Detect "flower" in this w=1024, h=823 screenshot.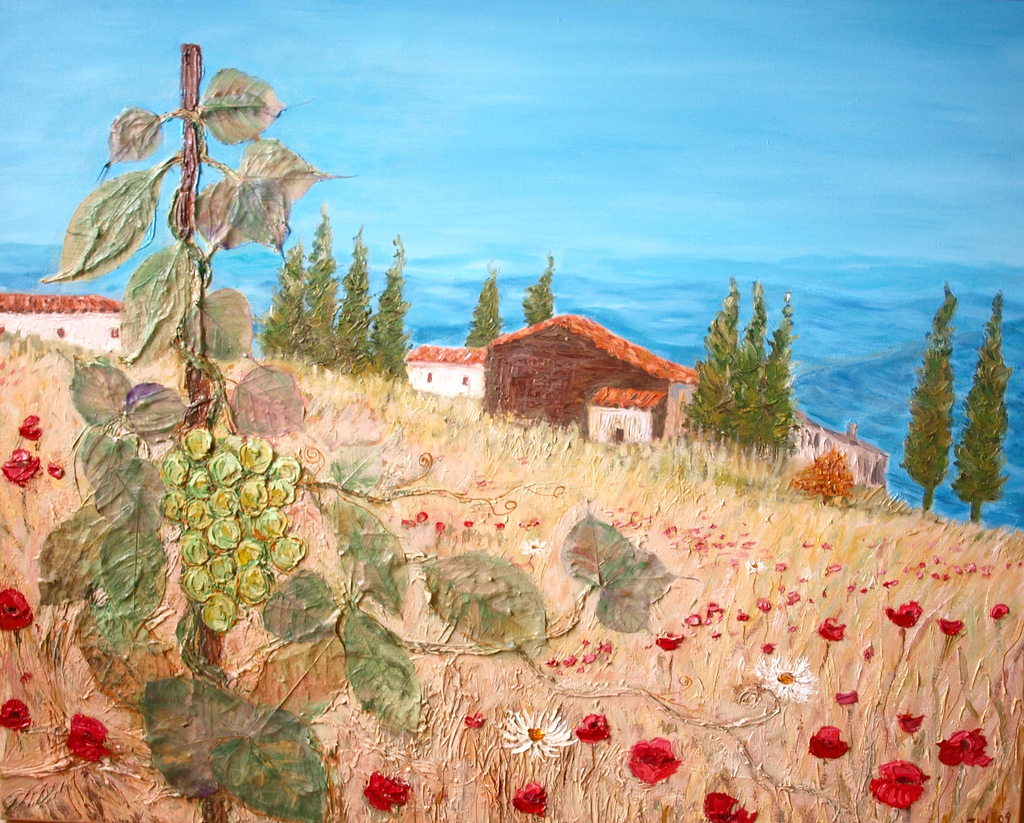
Detection: select_region(1, 701, 35, 735).
